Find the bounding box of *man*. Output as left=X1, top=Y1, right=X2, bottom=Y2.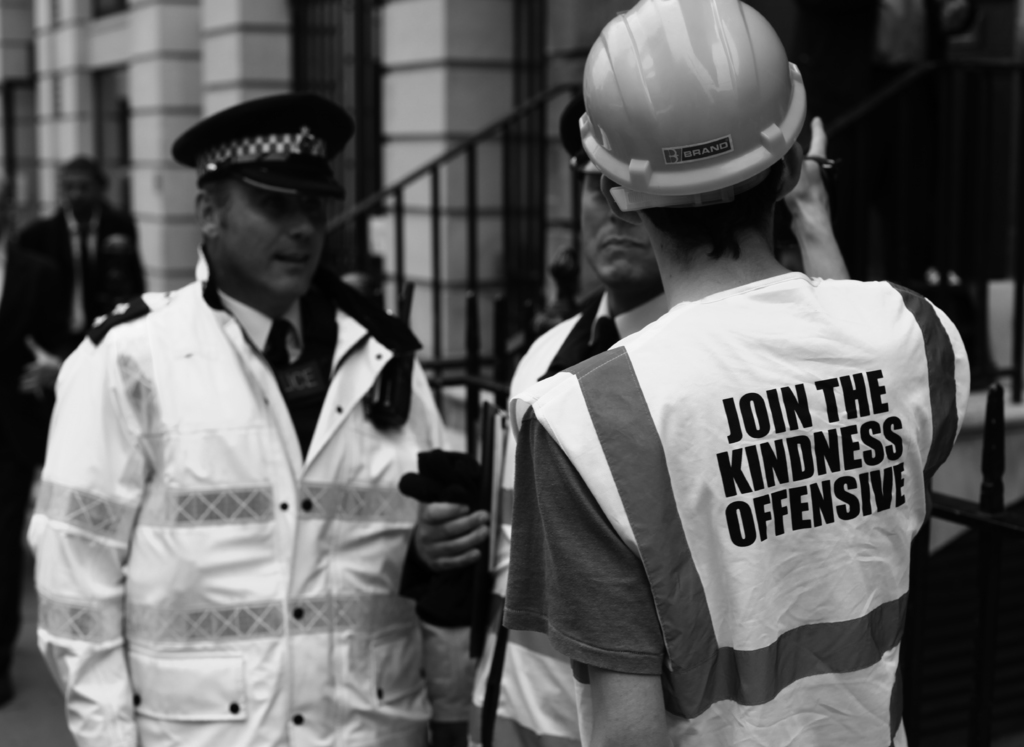
left=493, top=0, right=972, bottom=746.
